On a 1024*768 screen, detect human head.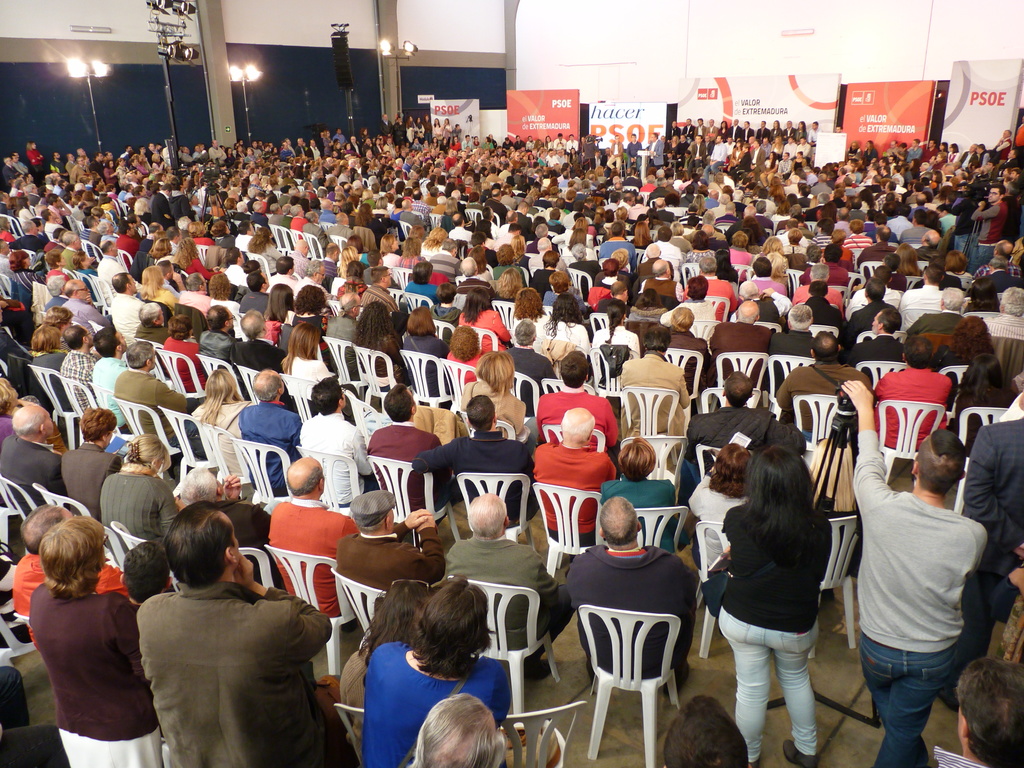
left=402, top=200, right=413, bottom=212.
